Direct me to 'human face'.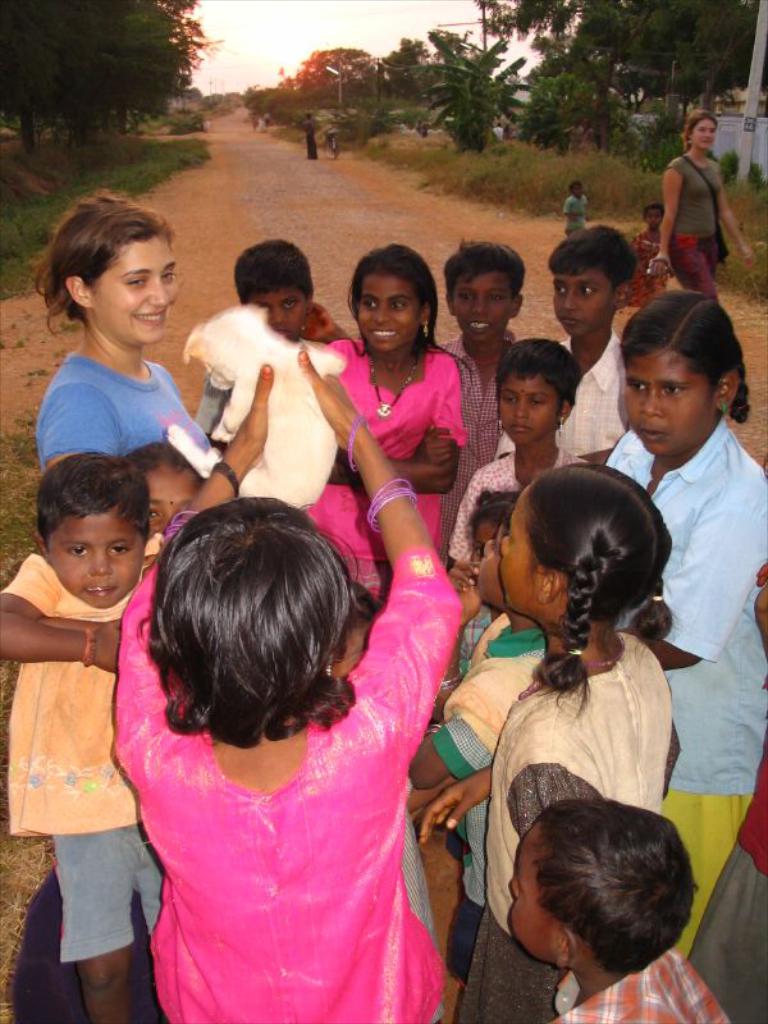
Direction: bbox(90, 236, 175, 343).
